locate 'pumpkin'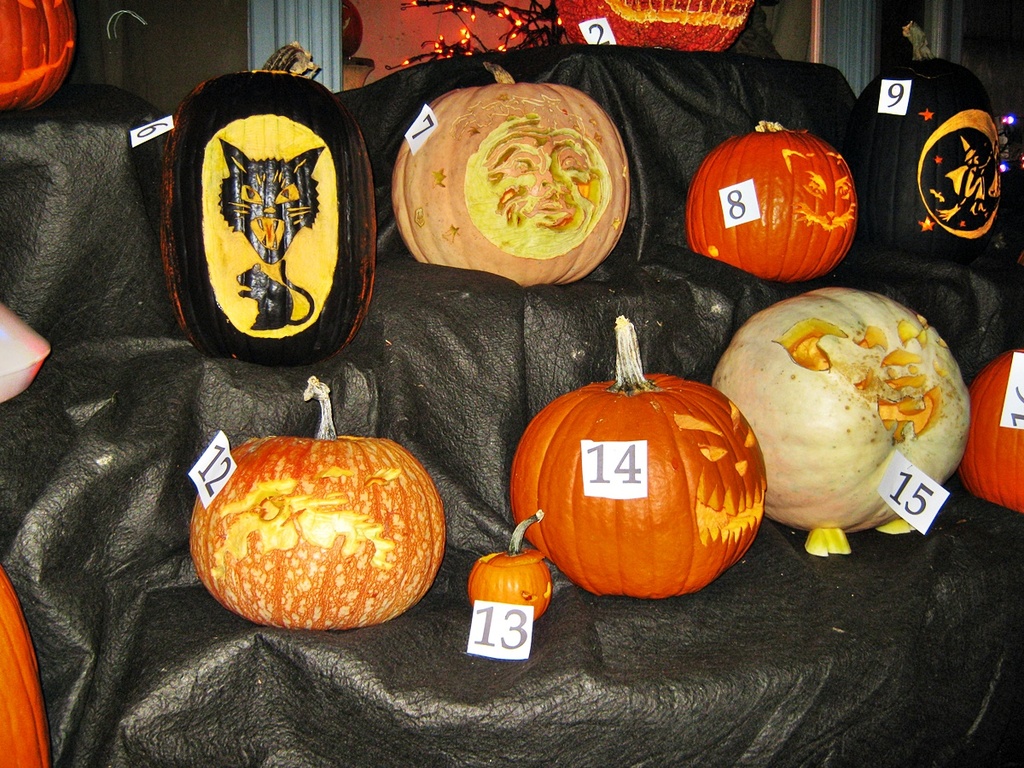
{"left": 701, "top": 284, "right": 983, "bottom": 548}
